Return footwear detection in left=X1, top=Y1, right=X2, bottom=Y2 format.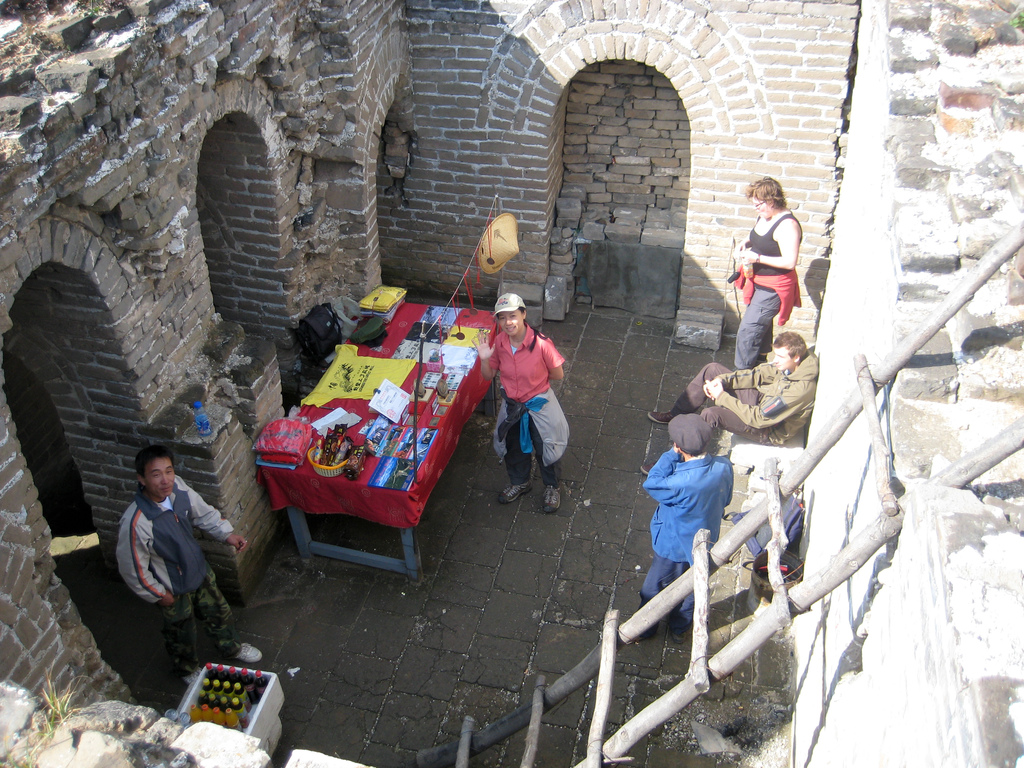
left=547, top=481, right=560, bottom=514.
